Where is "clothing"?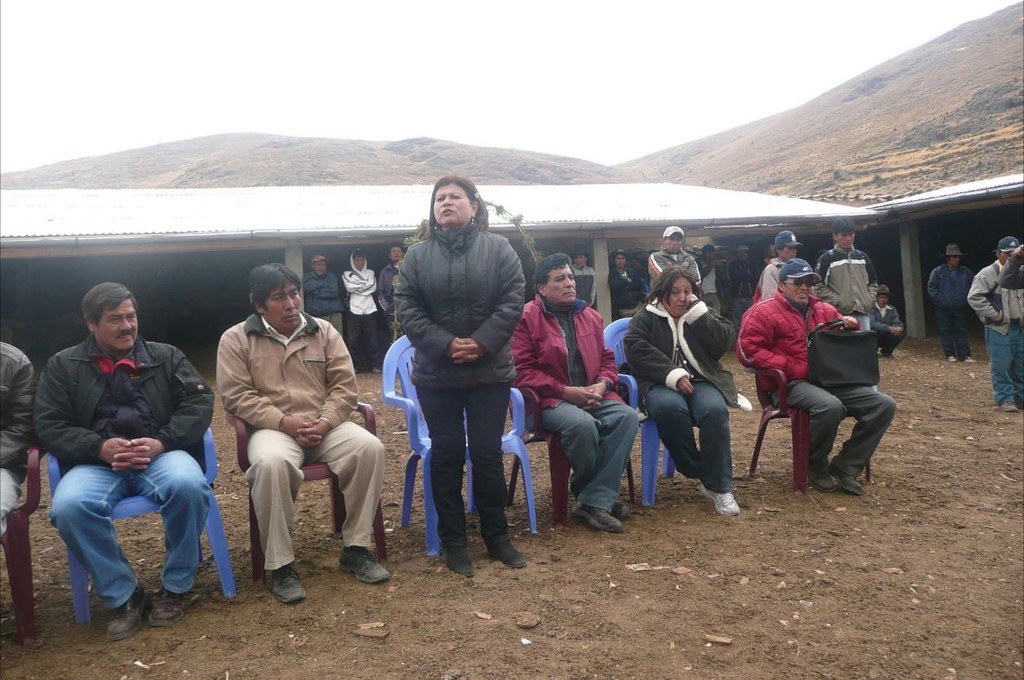
box=[755, 261, 785, 304].
